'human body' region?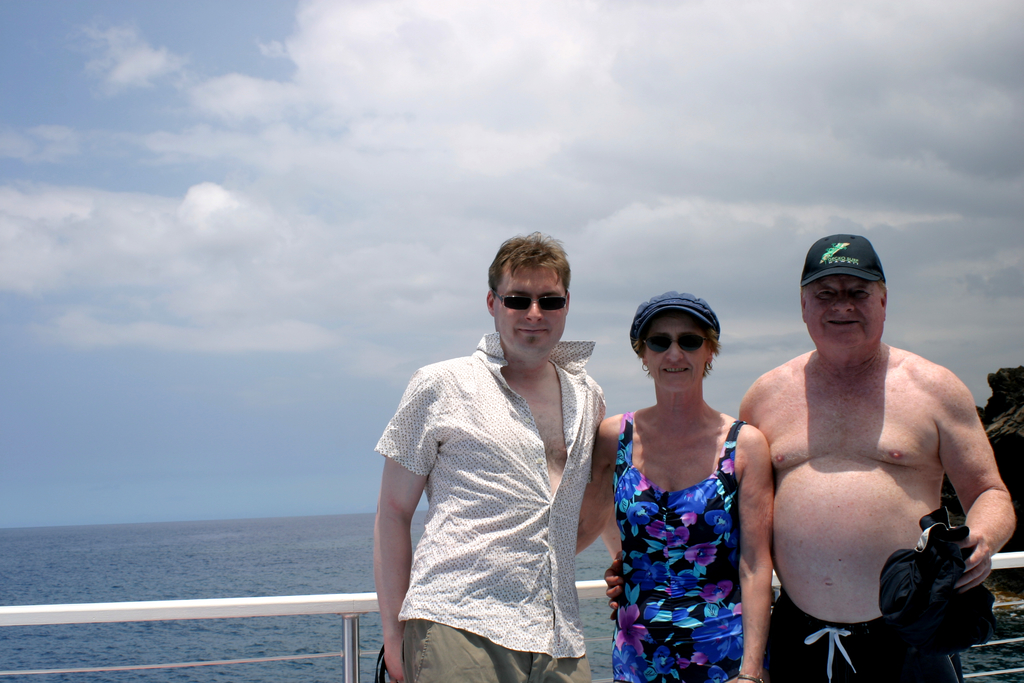
box=[573, 399, 776, 682]
